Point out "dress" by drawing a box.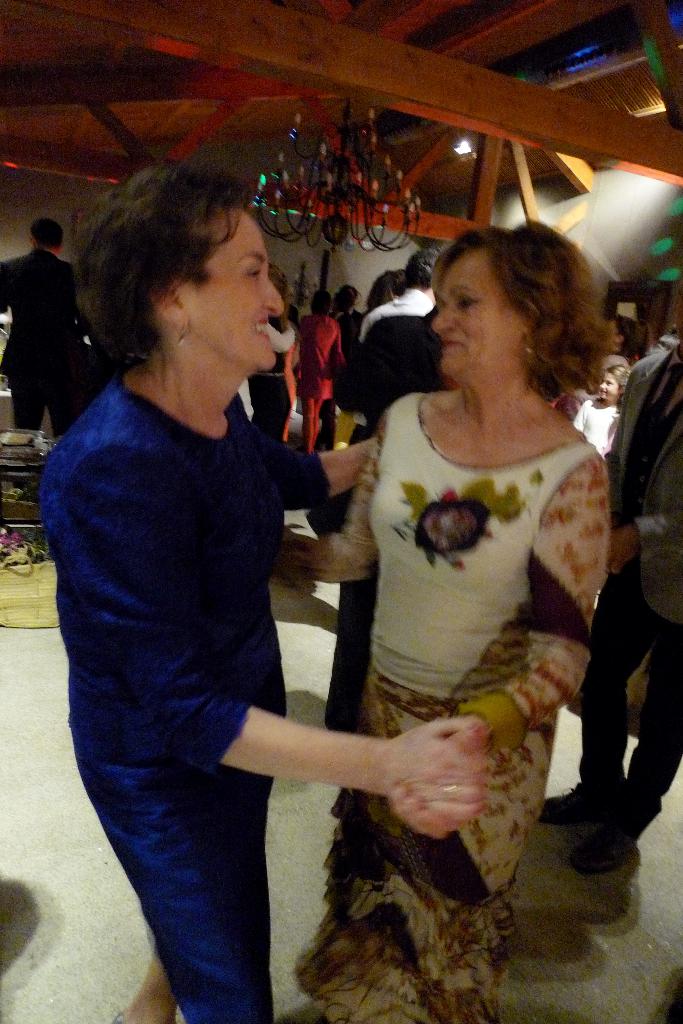
{"x1": 38, "y1": 382, "x2": 330, "y2": 1023}.
